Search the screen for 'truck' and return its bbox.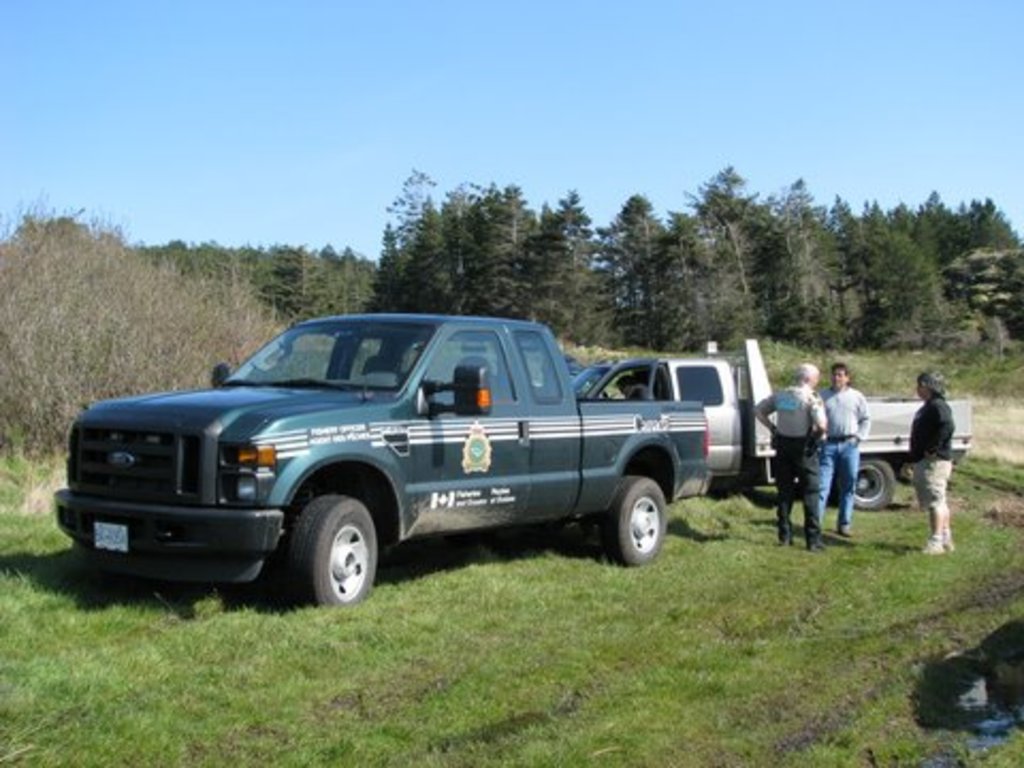
Found: left=572, top=337, right=975, bottom=514.
